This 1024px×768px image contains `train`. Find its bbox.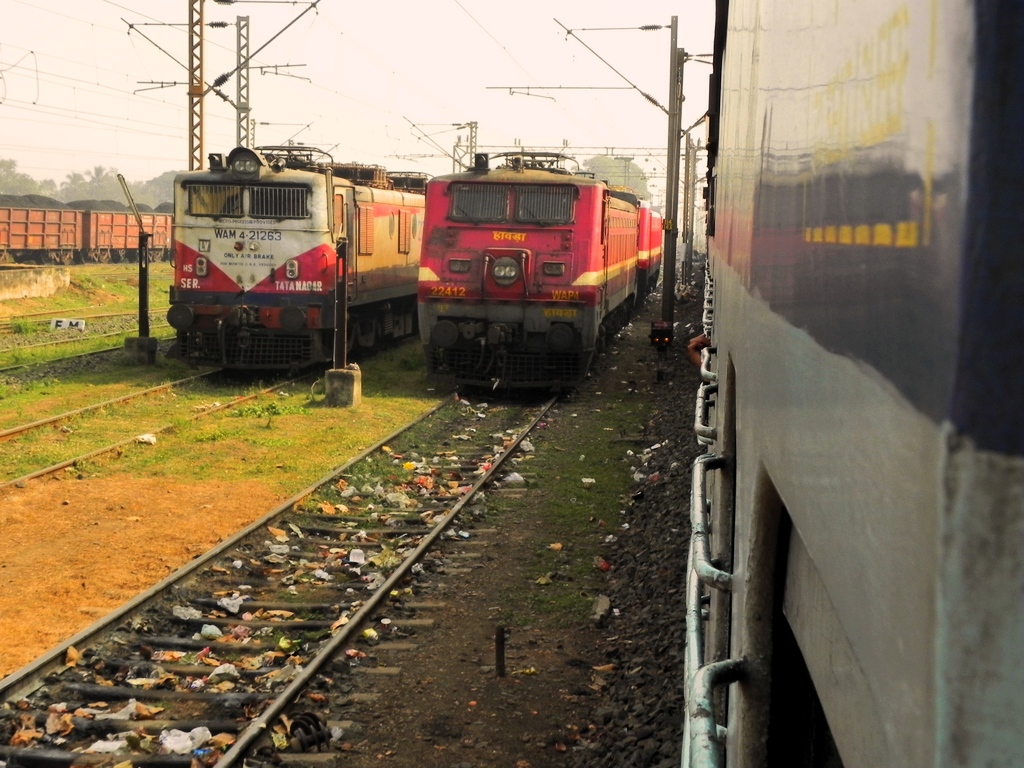
box=[166, 144, 430, 371].
